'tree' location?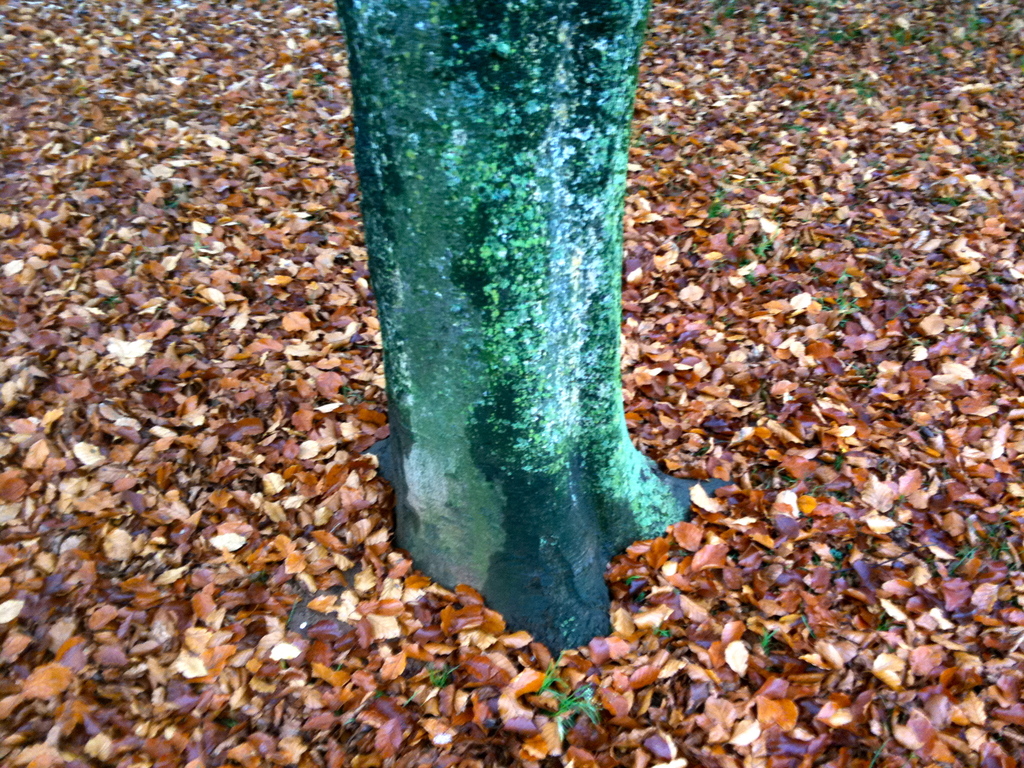
<region>331, 0, 728, 660</region>
